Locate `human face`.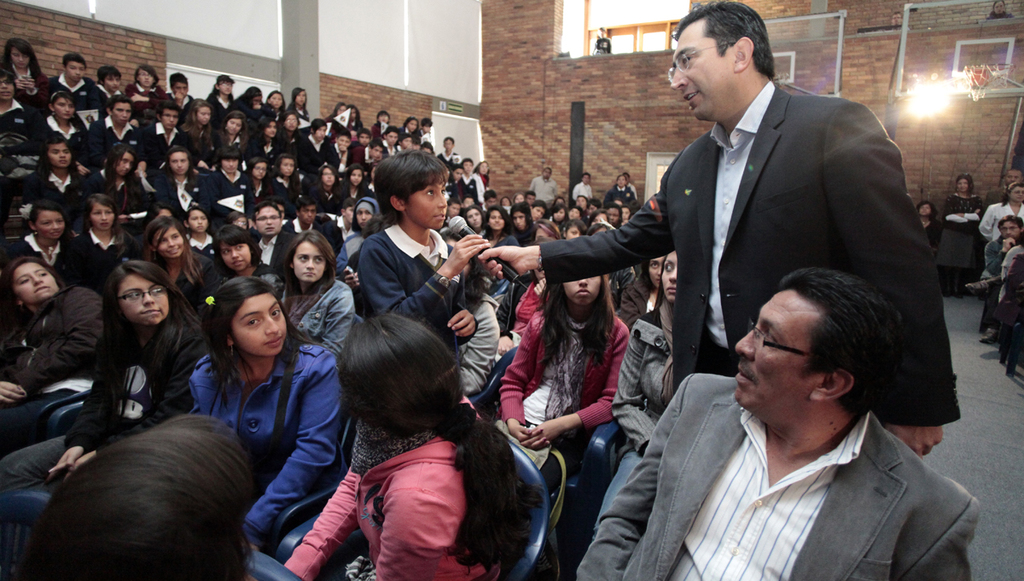
Bounding box: l=529, t=205, r=545, b=222.
